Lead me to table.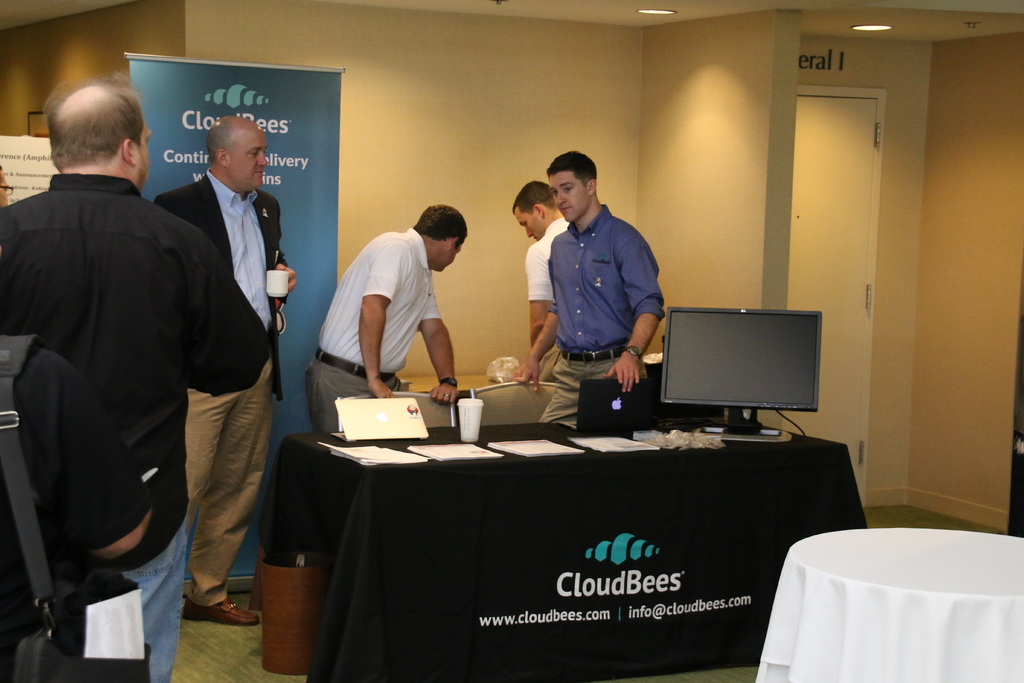
Lead to region(261, 421, 873, 682).
